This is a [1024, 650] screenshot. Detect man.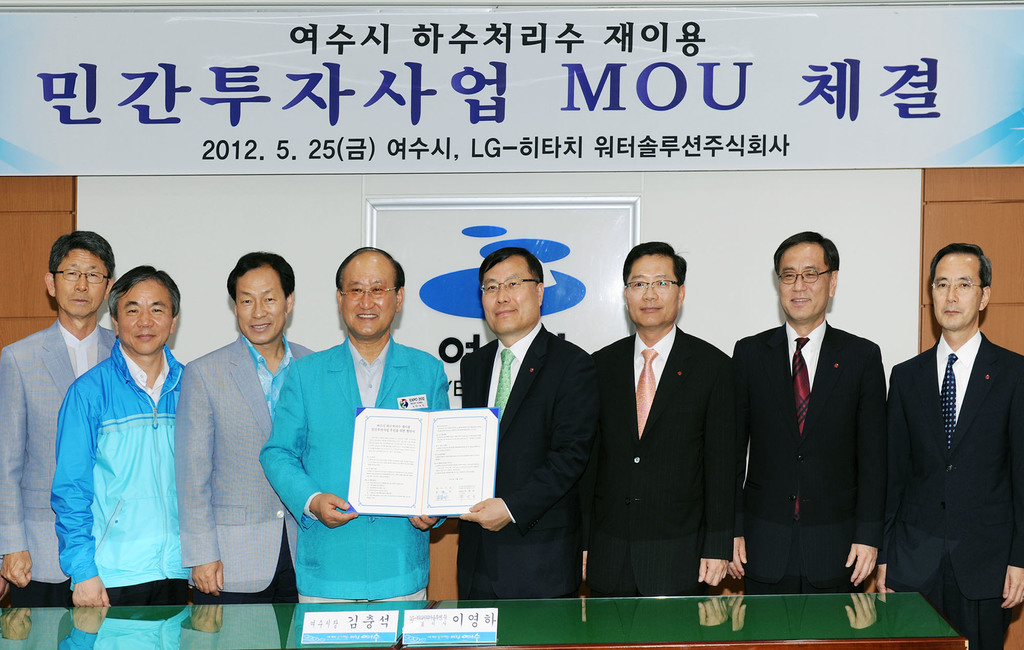
Rect(177, 247, 320, 603).
